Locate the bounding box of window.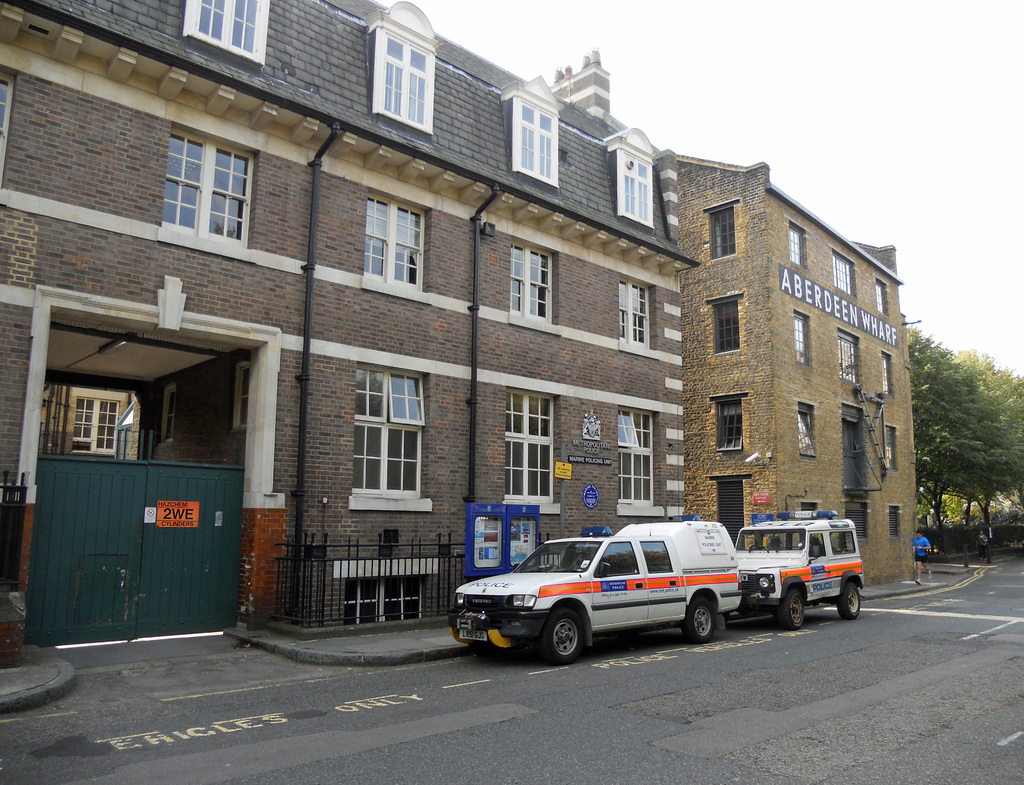
Bounding box: bbox=(614, 407, 665, 519).
